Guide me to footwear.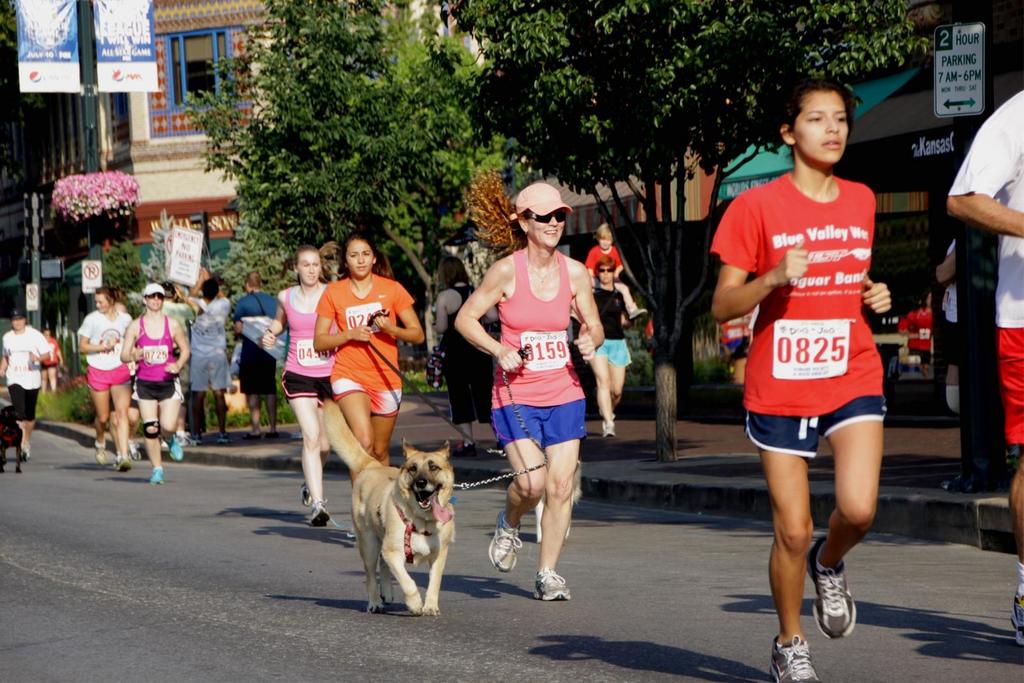
Guidance: 93, 440, 106, 464.
